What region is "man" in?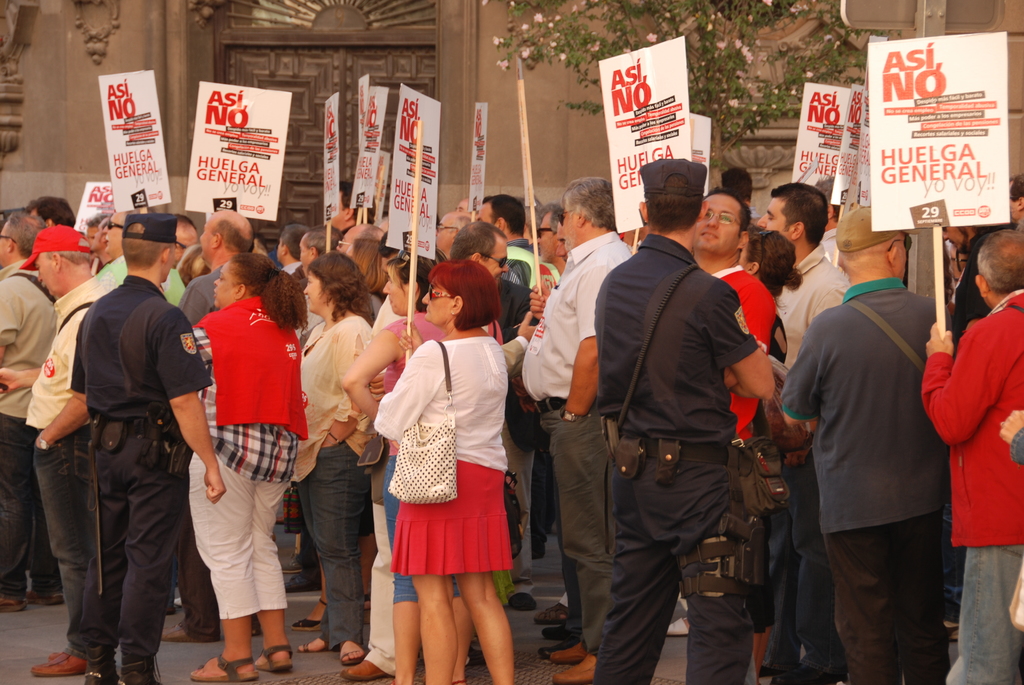
{"x1": 532, "y1": 202, "x2": 568, "y2": 262}.
